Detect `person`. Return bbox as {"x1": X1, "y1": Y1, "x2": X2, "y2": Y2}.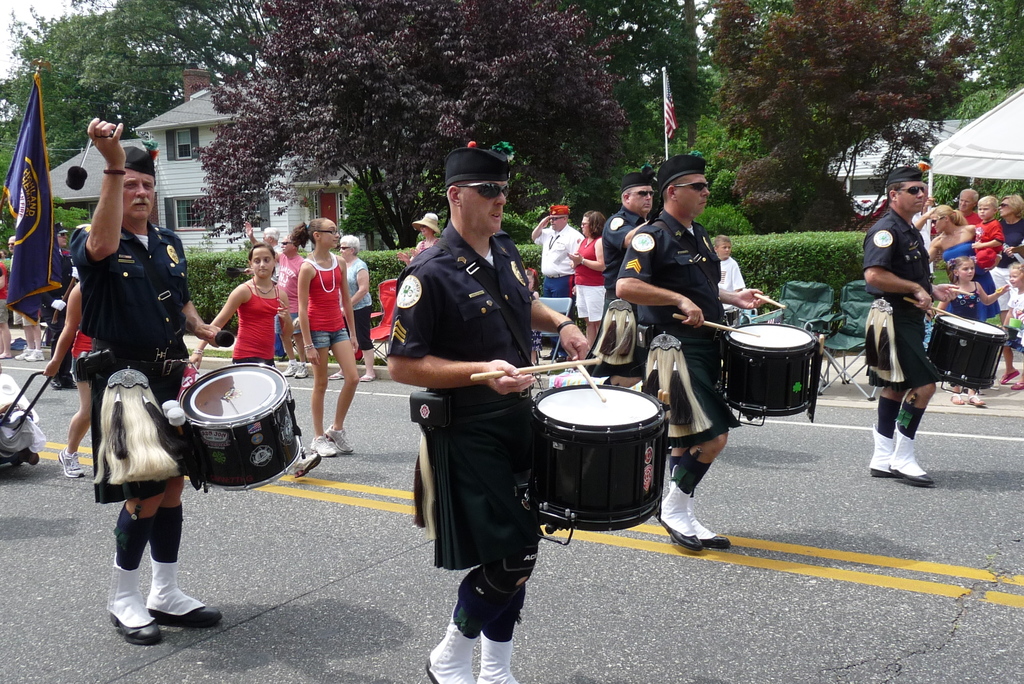
{"x1": 1004, "y1": 257, "x2": 1023, "y2": 394}.
